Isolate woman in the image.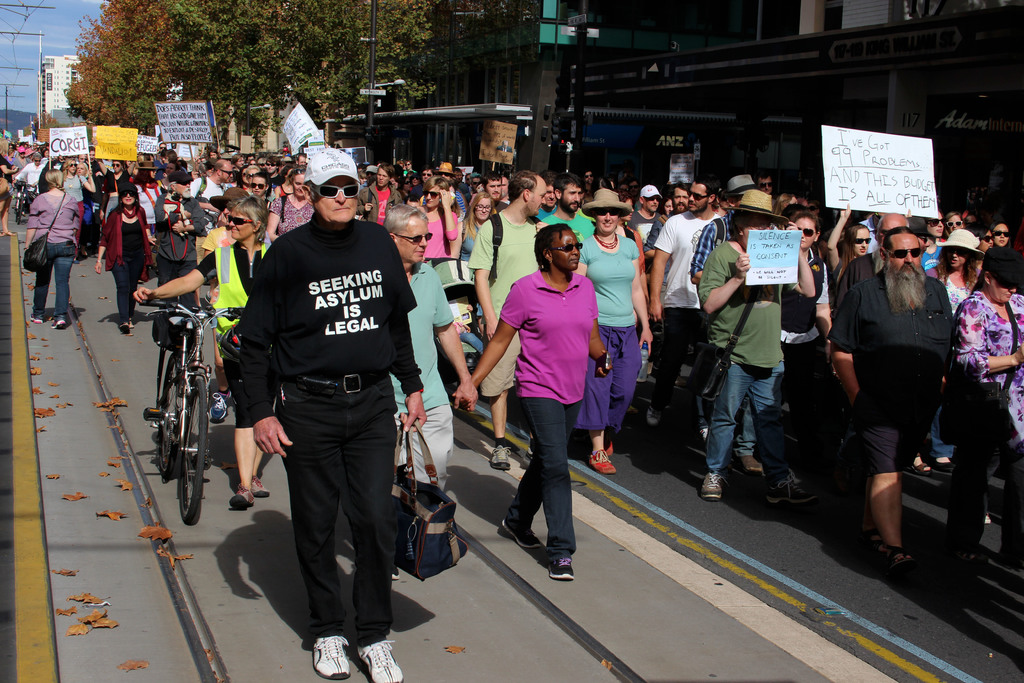
Isolated region: {"left": 824, "top": 200, "right": 873, "bottom": 283}.
